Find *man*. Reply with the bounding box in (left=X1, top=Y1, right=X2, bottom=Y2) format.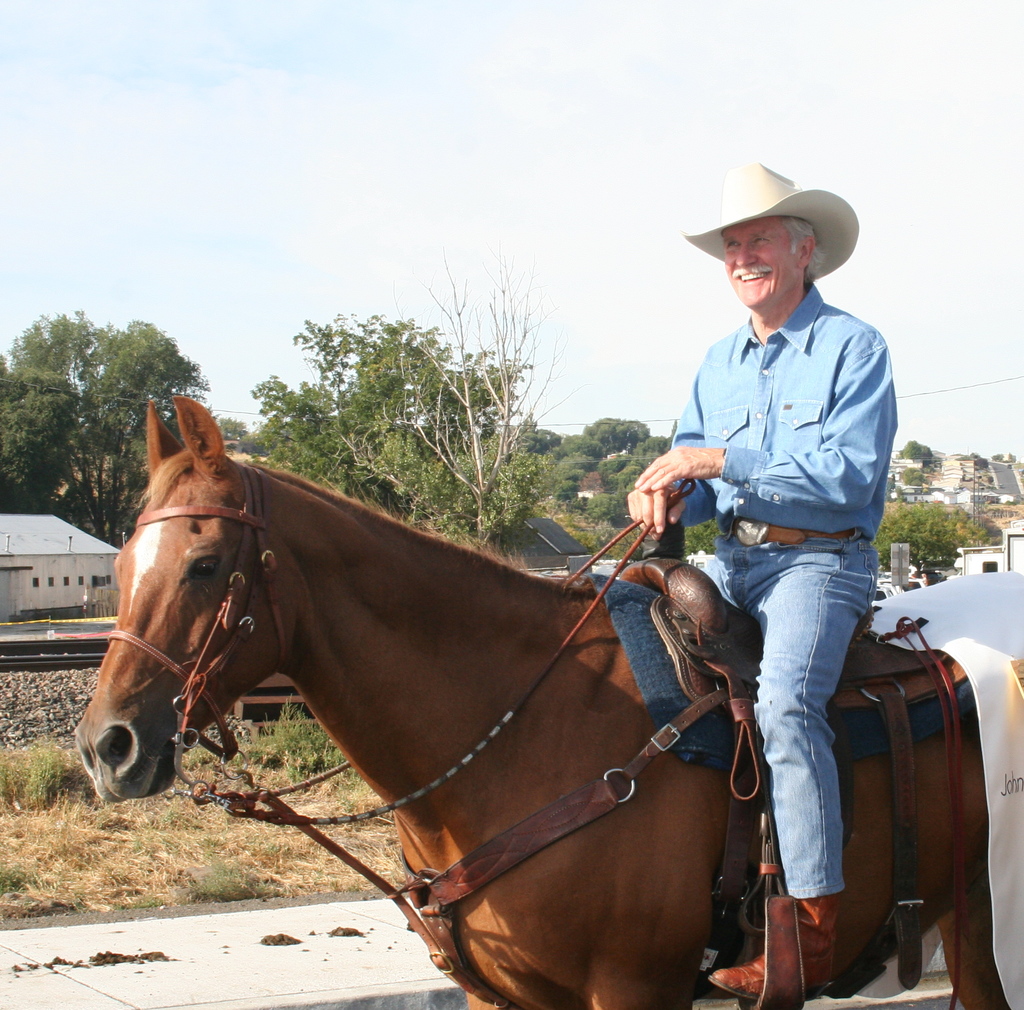
(left=625, top=182, right=929, bottom=906).
